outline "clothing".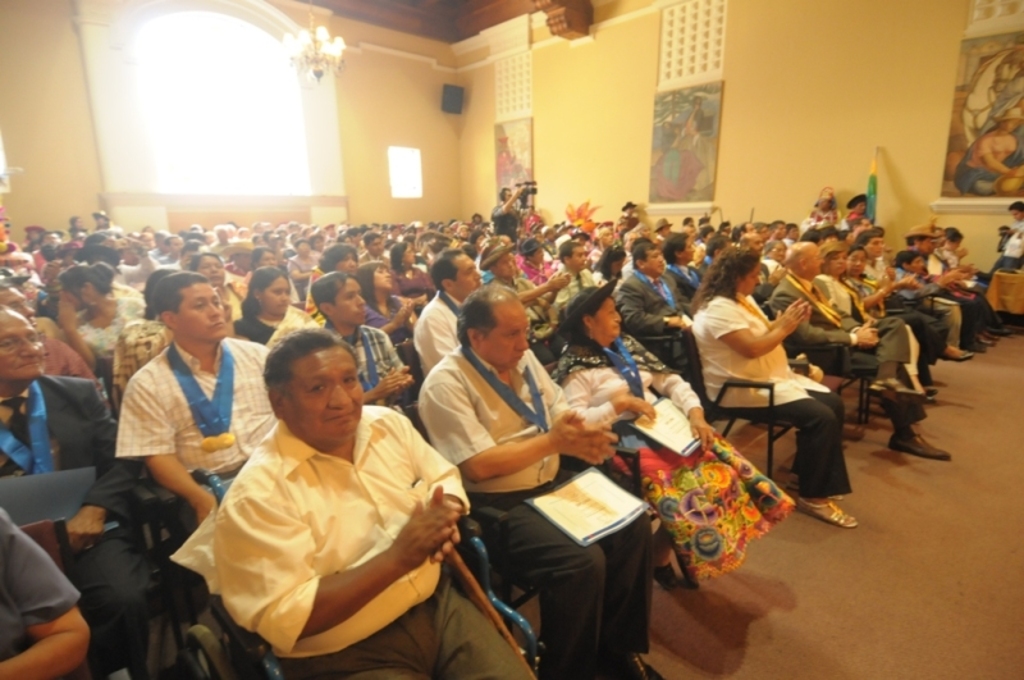
Outline: select_region(618, 266, 701, 375).
